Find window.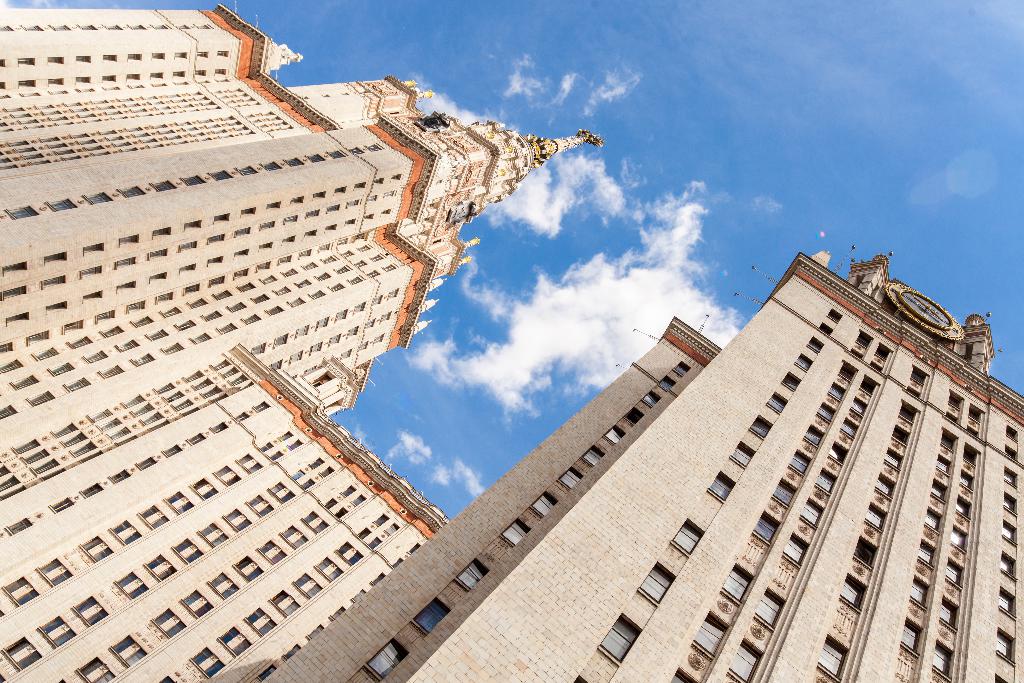
detection(831, 313, 840, 317).
